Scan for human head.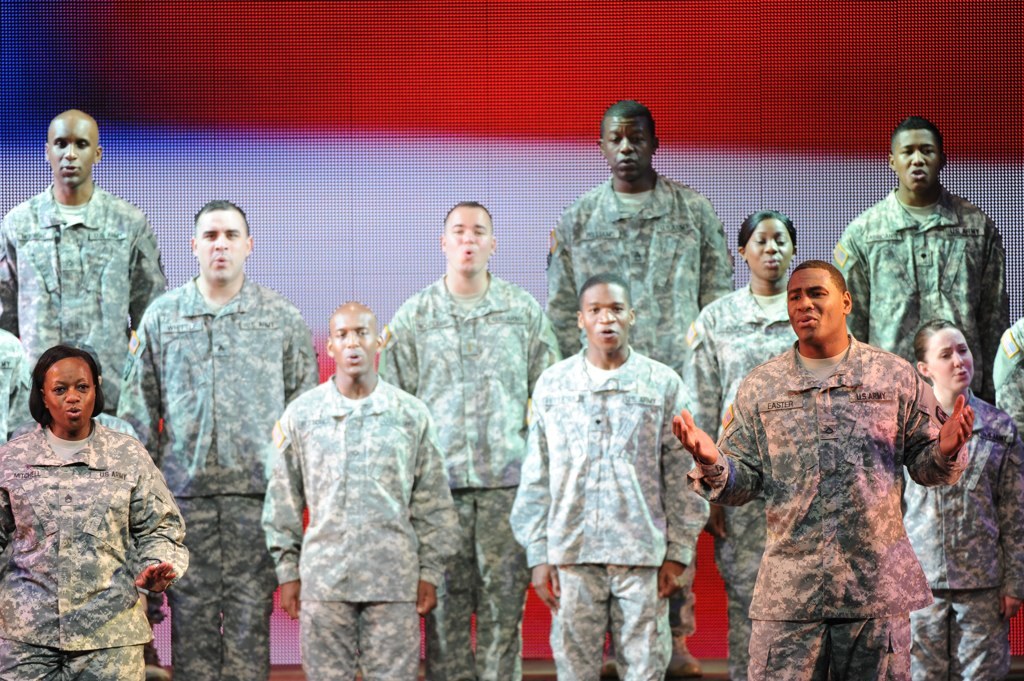
Scan result: 438, 200, 502, 274.
